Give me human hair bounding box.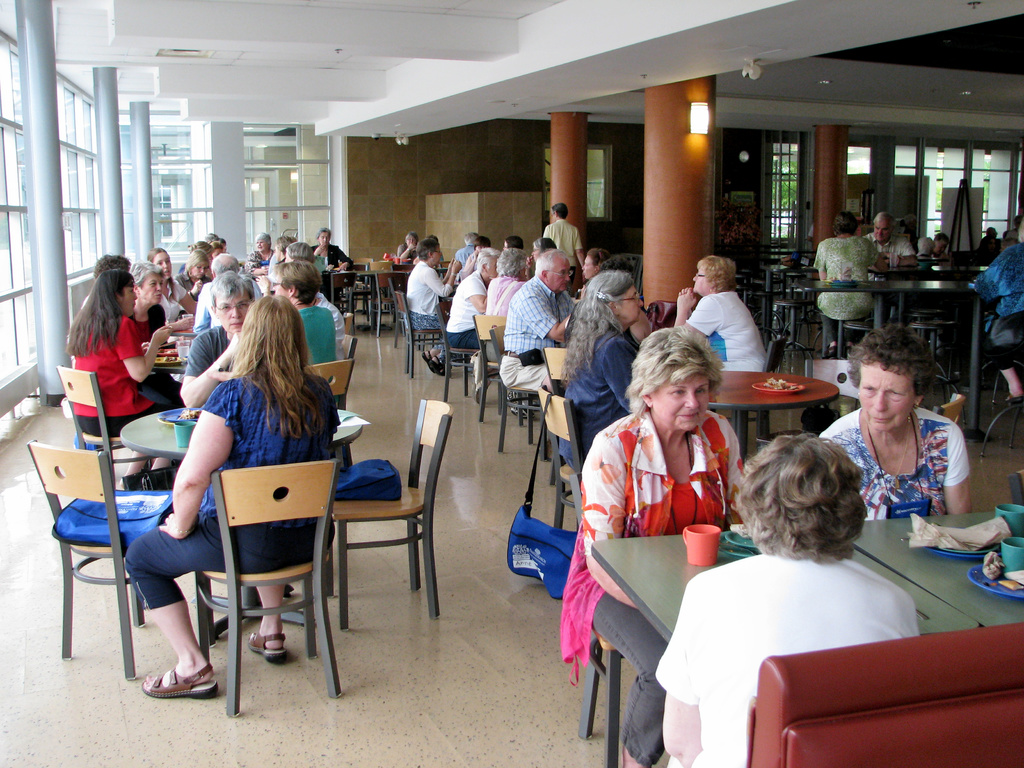
{"x1": 315, "y1": 227, "x2": 332, "y2": 243}.
